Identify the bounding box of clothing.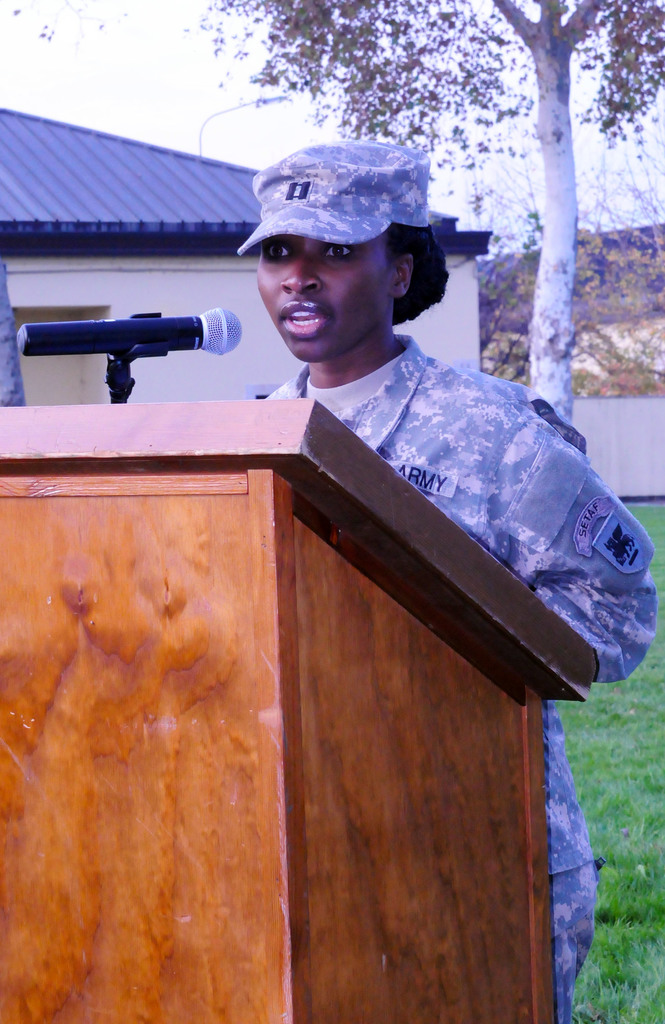
x1=265, y1=329, x2=659, y2=1023.
